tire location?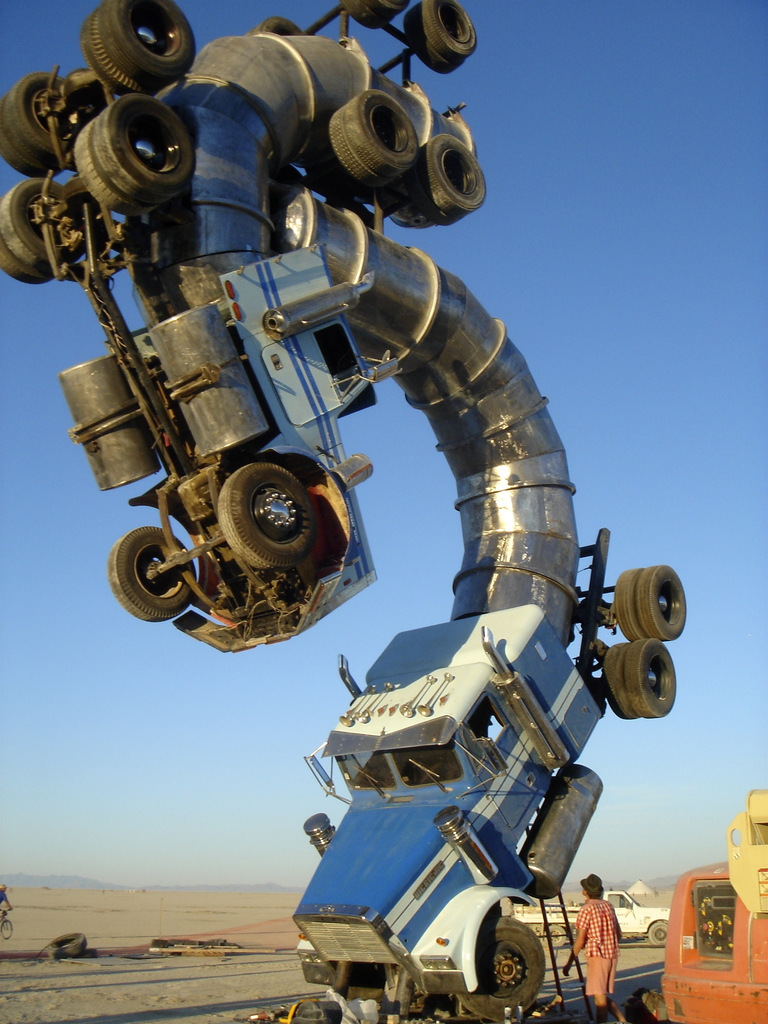
BBox(71, 125, 169, 228)
